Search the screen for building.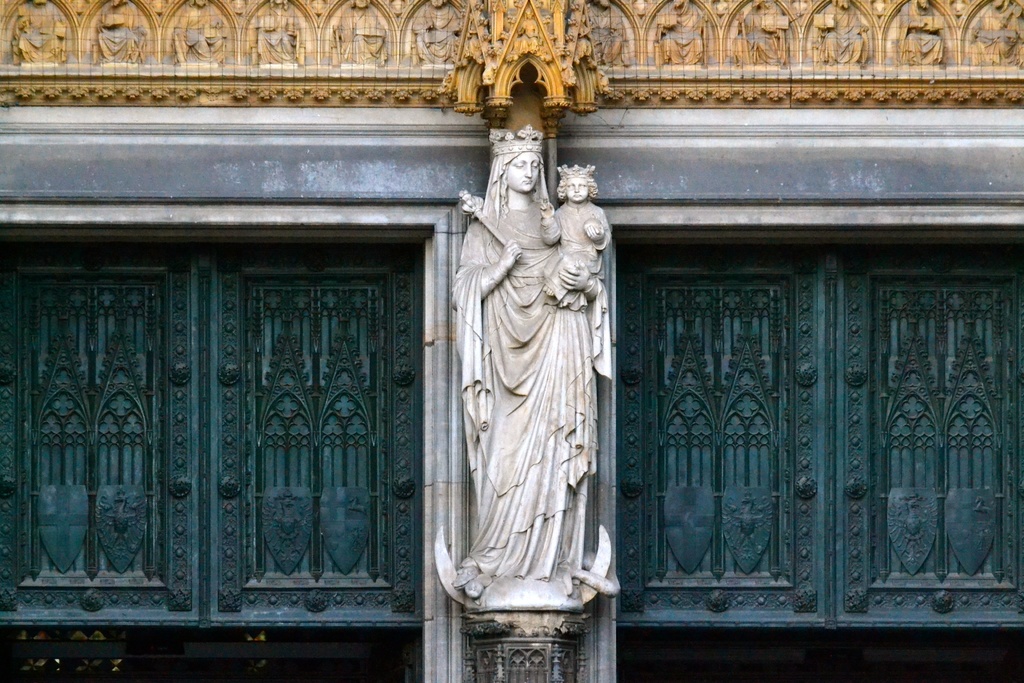
Found at 0 0 1023 681.
